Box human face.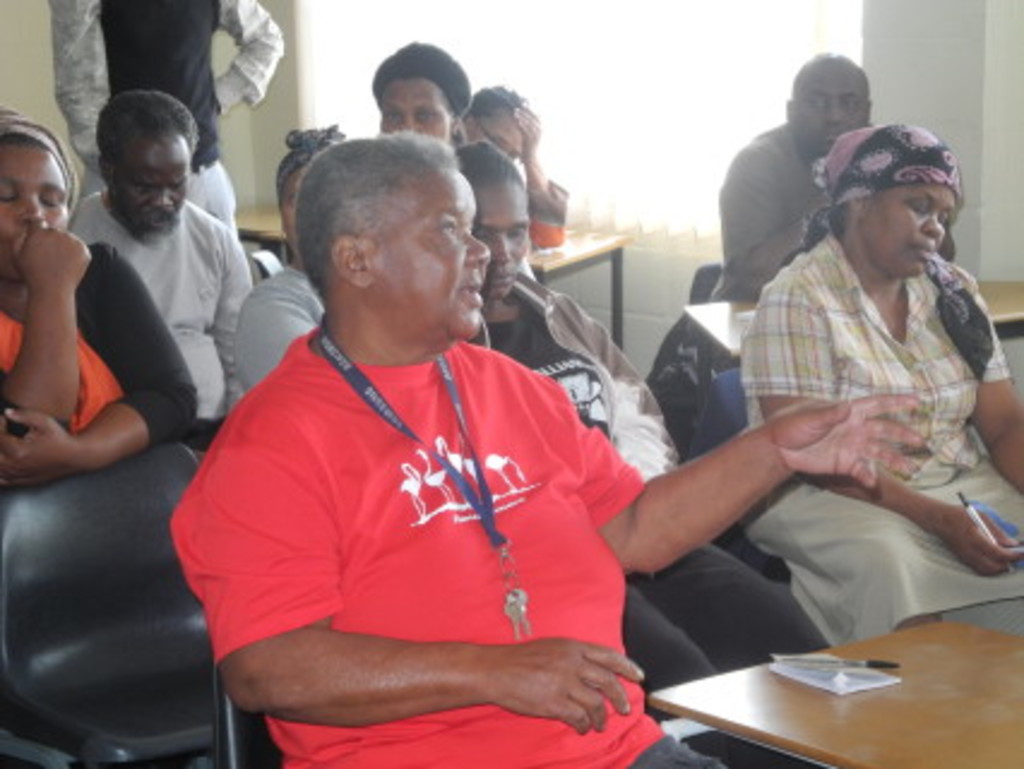
(left=118, top=142, right=187, bottom=240).
